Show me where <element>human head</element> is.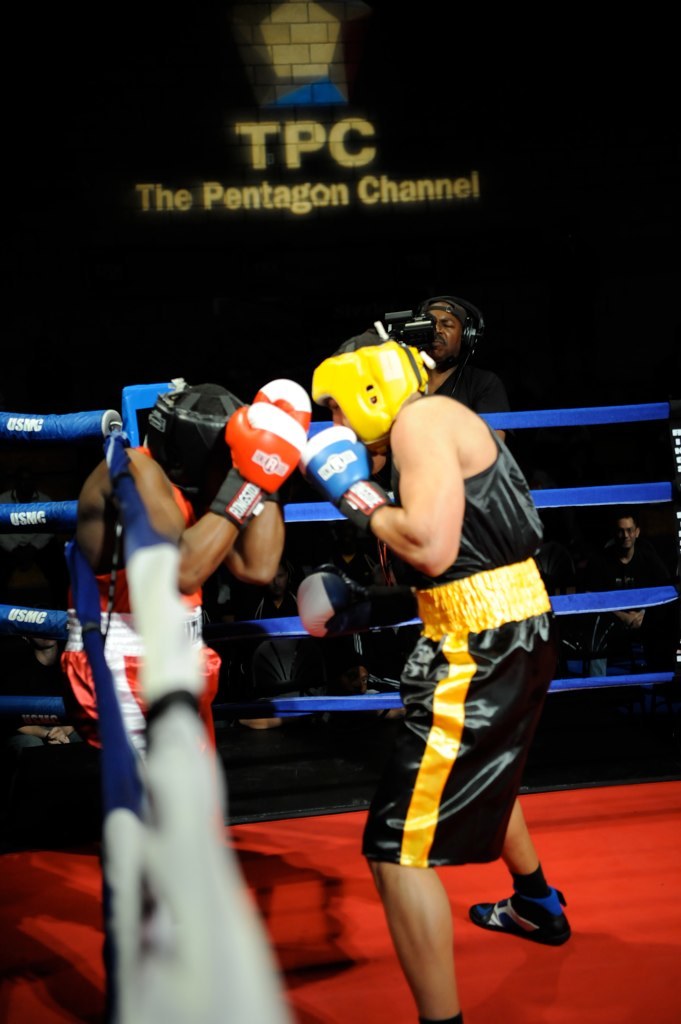
<element>human head</element> is at [321, 336, 439, 473].
